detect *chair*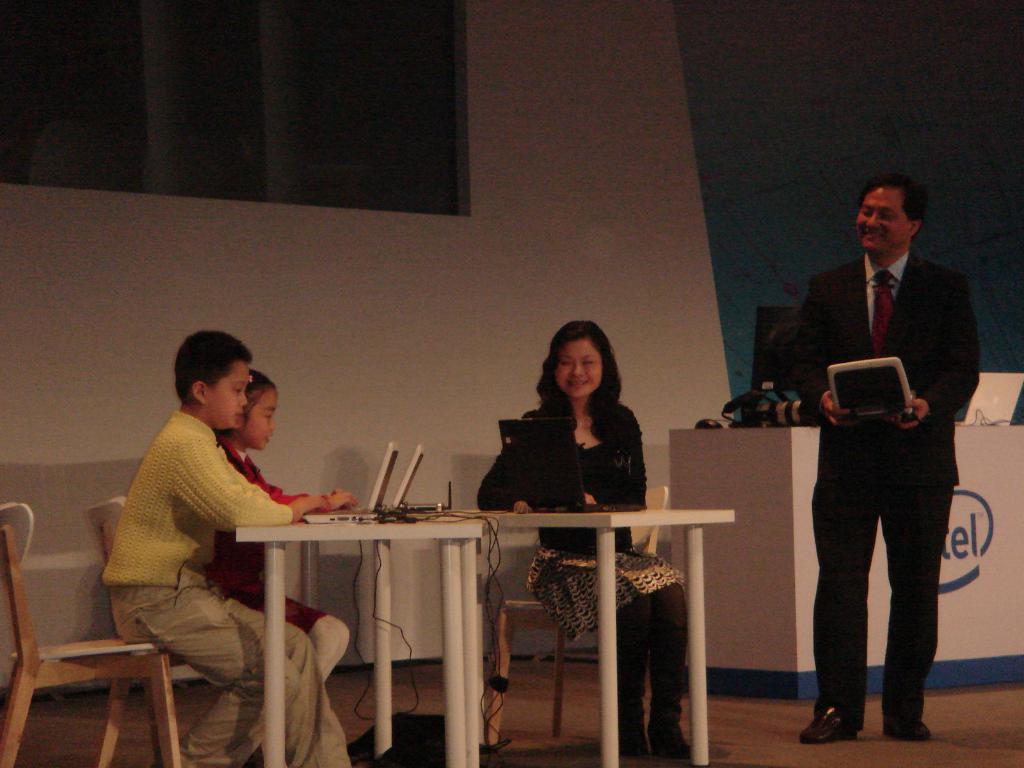
486, 484, 671, 746
